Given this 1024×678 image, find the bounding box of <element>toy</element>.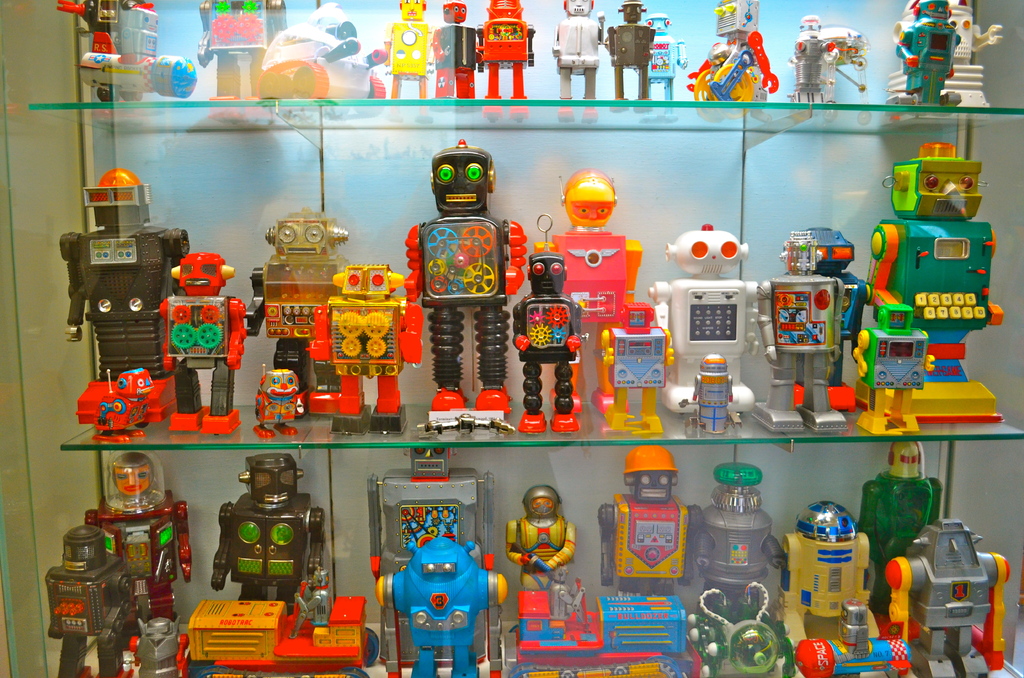
885:3:965:125.
